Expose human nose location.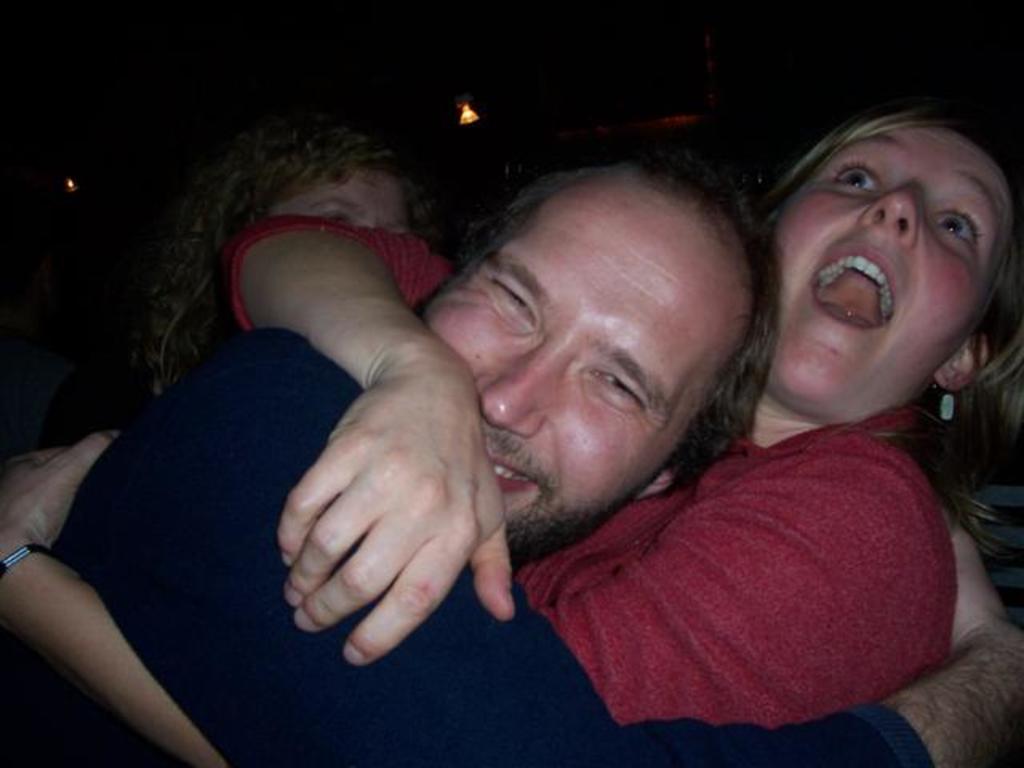
Exposed at bbox=(491, 346, 571, 442).
